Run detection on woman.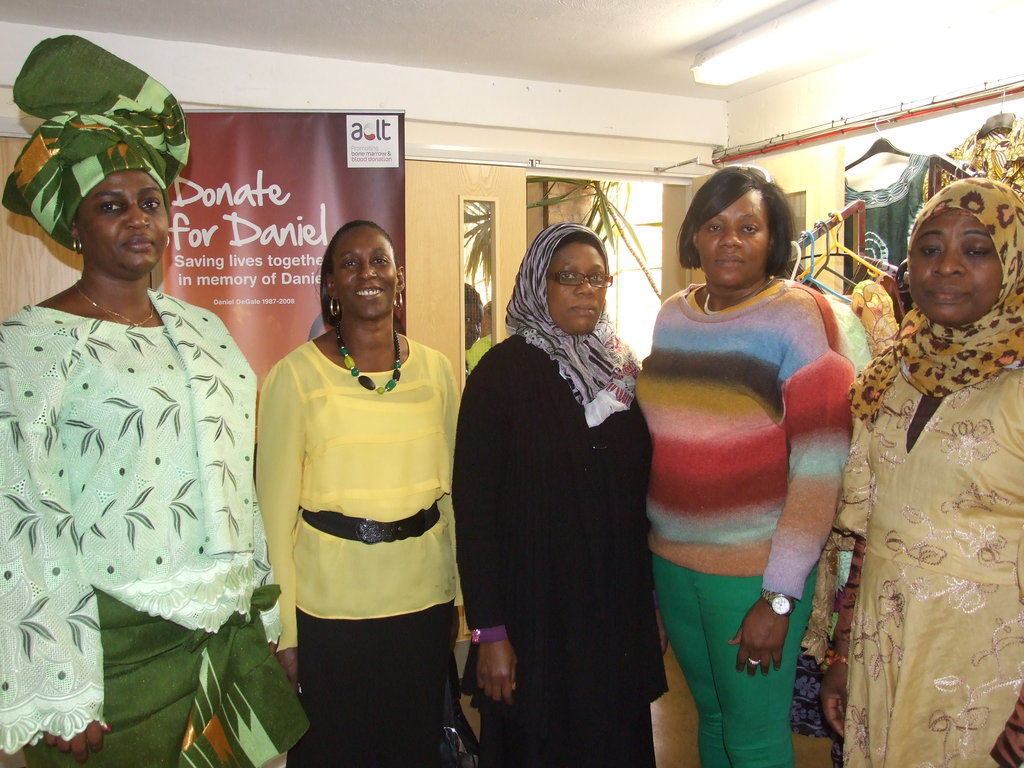
Result: <region>472, 203, 664, 767</region>.
